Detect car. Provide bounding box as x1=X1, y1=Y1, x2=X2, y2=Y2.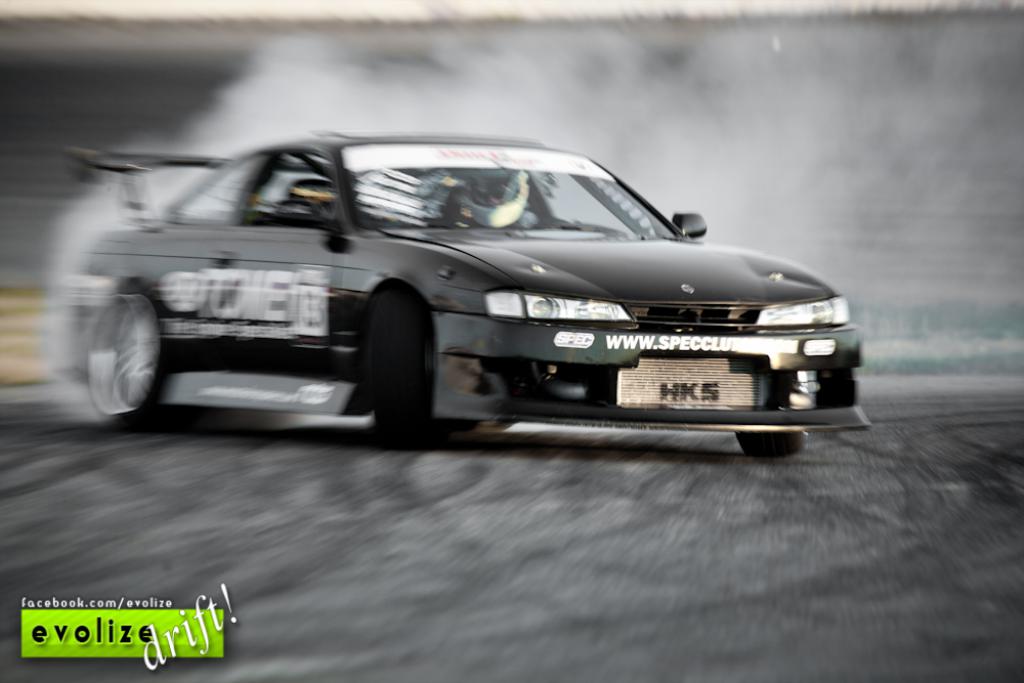
x1=43, y1=131, x2=867, y2=445.
